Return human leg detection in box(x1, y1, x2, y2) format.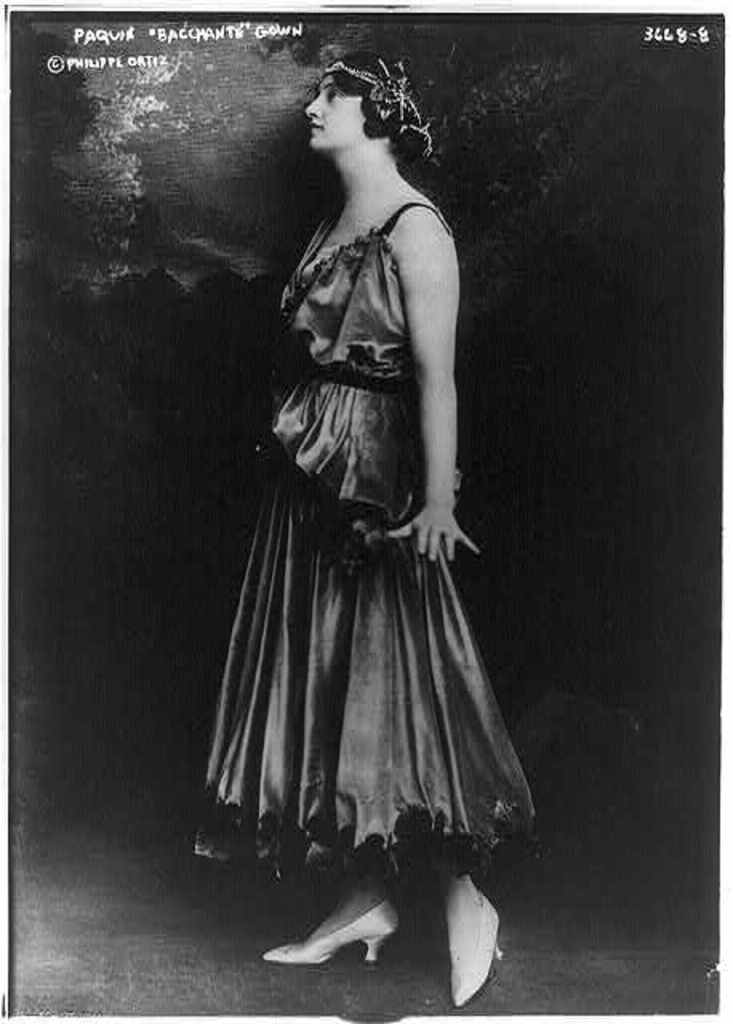
box(434, 826, 488, 1013).
